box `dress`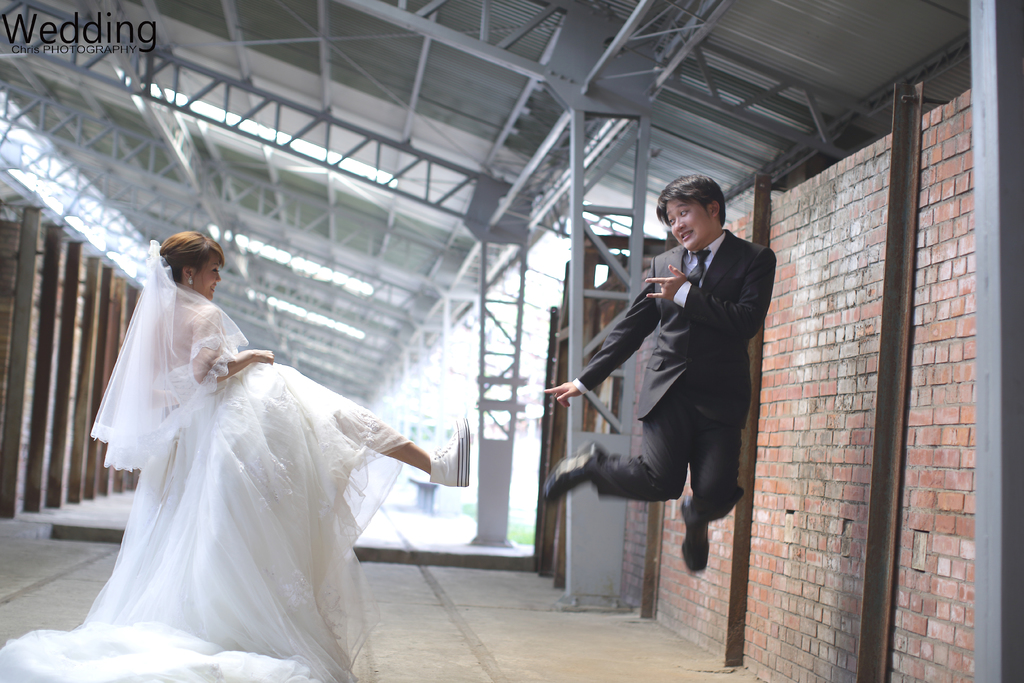
50,226,378,677
